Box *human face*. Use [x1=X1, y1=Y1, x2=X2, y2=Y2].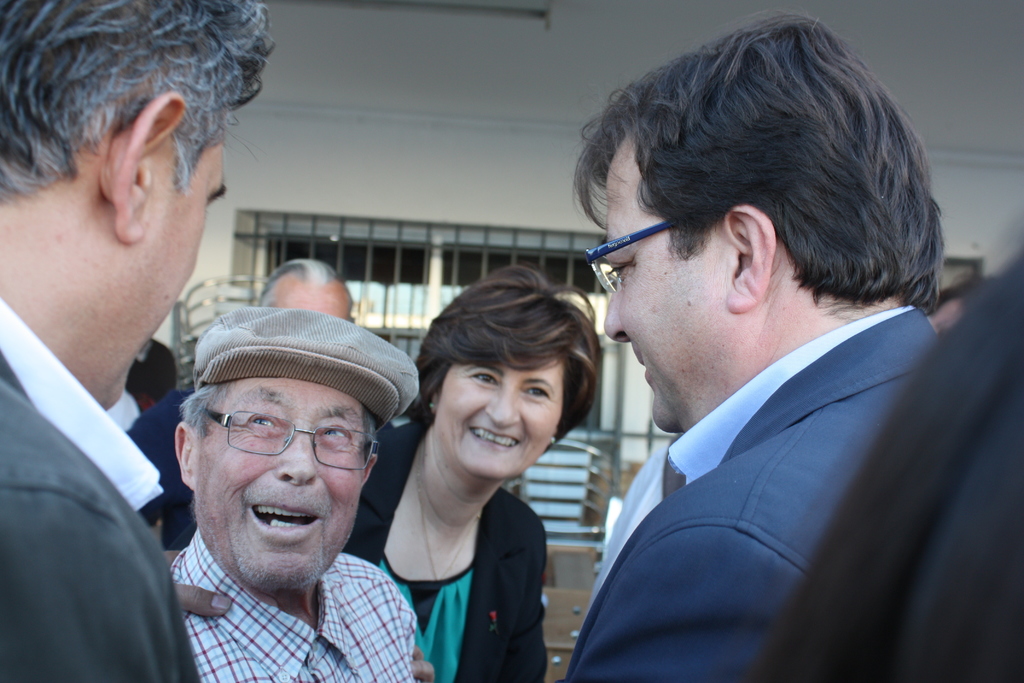
[x1=194, y1=370, x2=369, y2=593].
